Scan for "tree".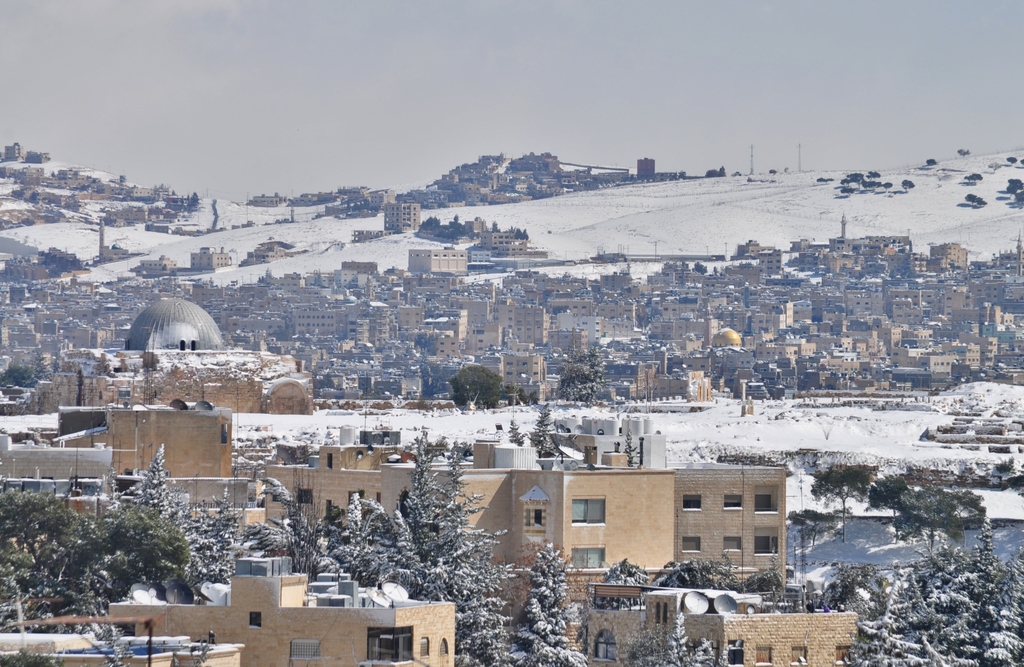
Scan result: select_region(40, 251, 84, 285).
